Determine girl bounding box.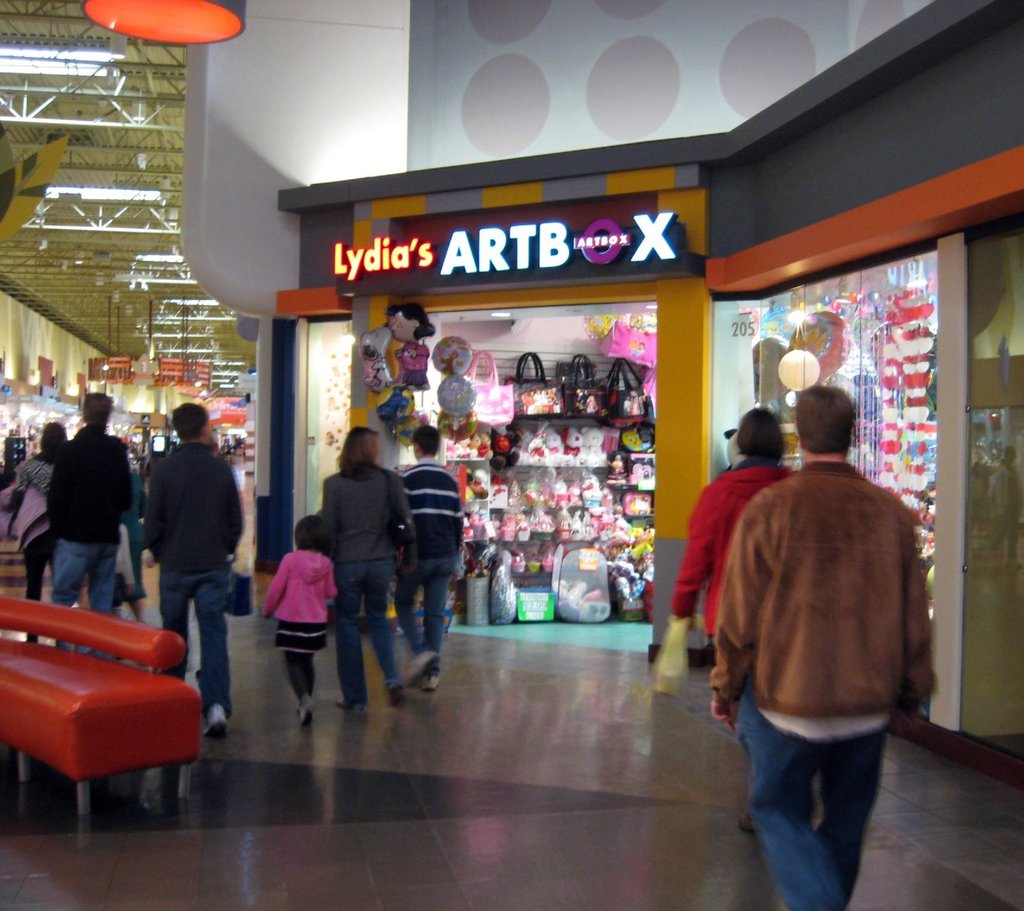
Determined: bbox(248, 517, 357, 734).
